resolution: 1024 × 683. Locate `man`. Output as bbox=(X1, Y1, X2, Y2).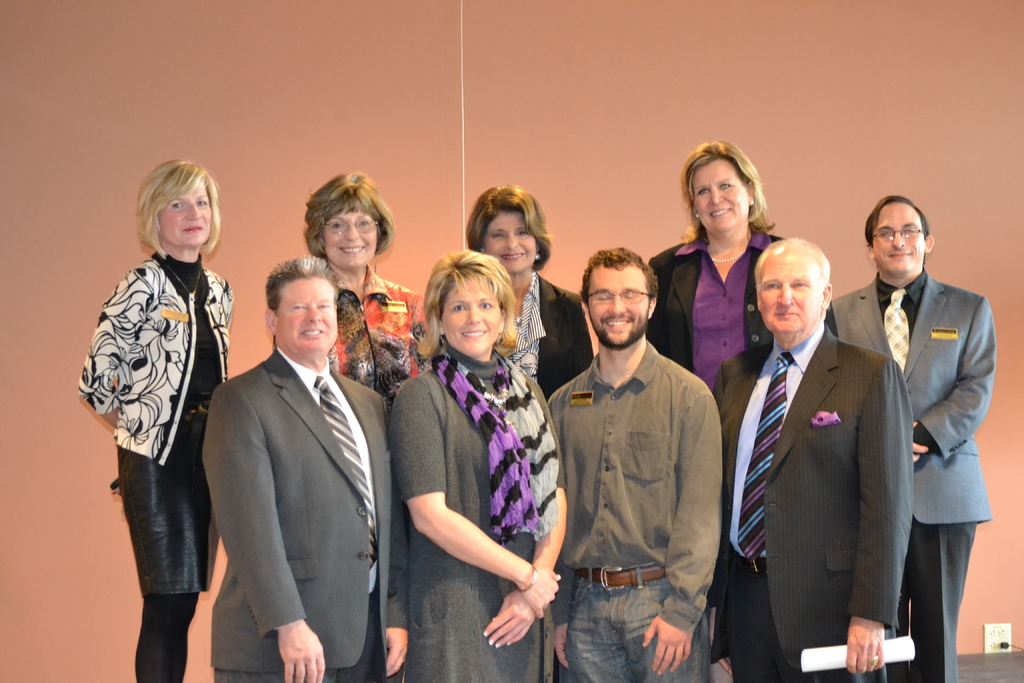
bbox=(546, 243, 723, 682).
